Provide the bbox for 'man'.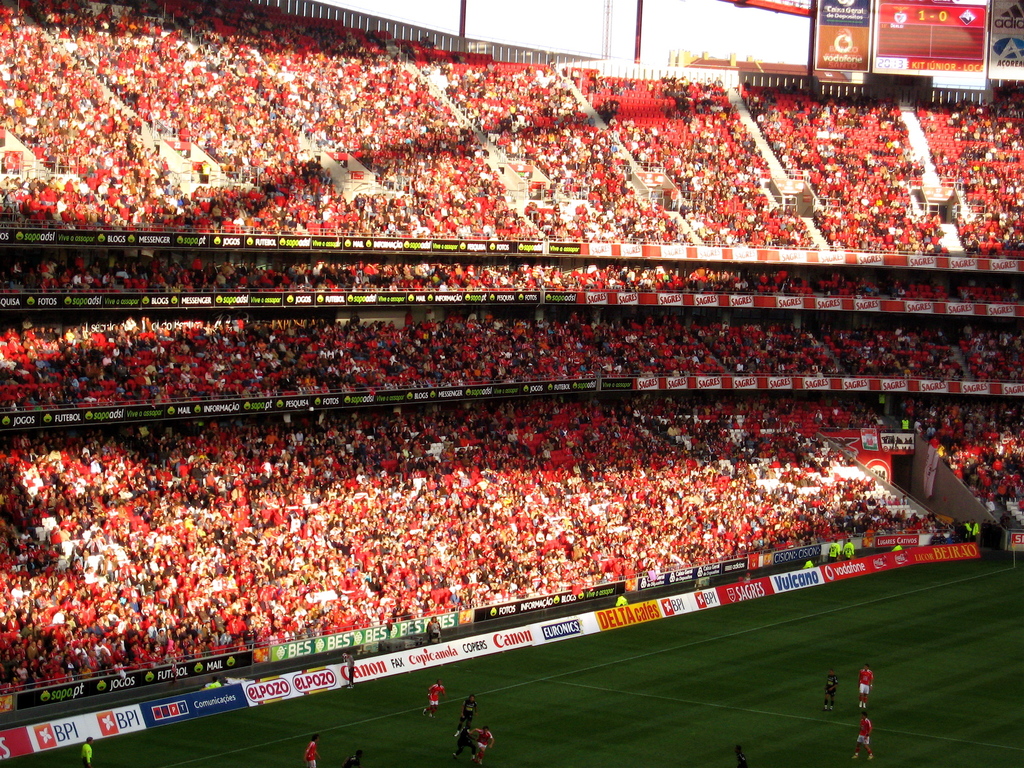
(left=802, top=554, right=816, bottom=569).
